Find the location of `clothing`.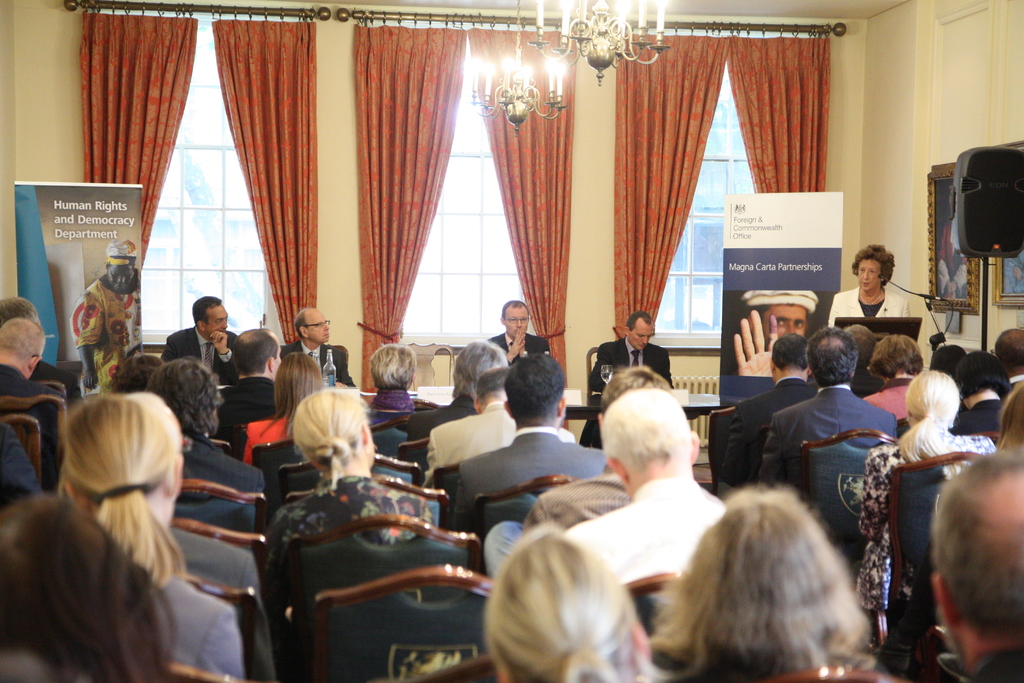
Location: x1=556 y1=467 x2=729 y2=582.
